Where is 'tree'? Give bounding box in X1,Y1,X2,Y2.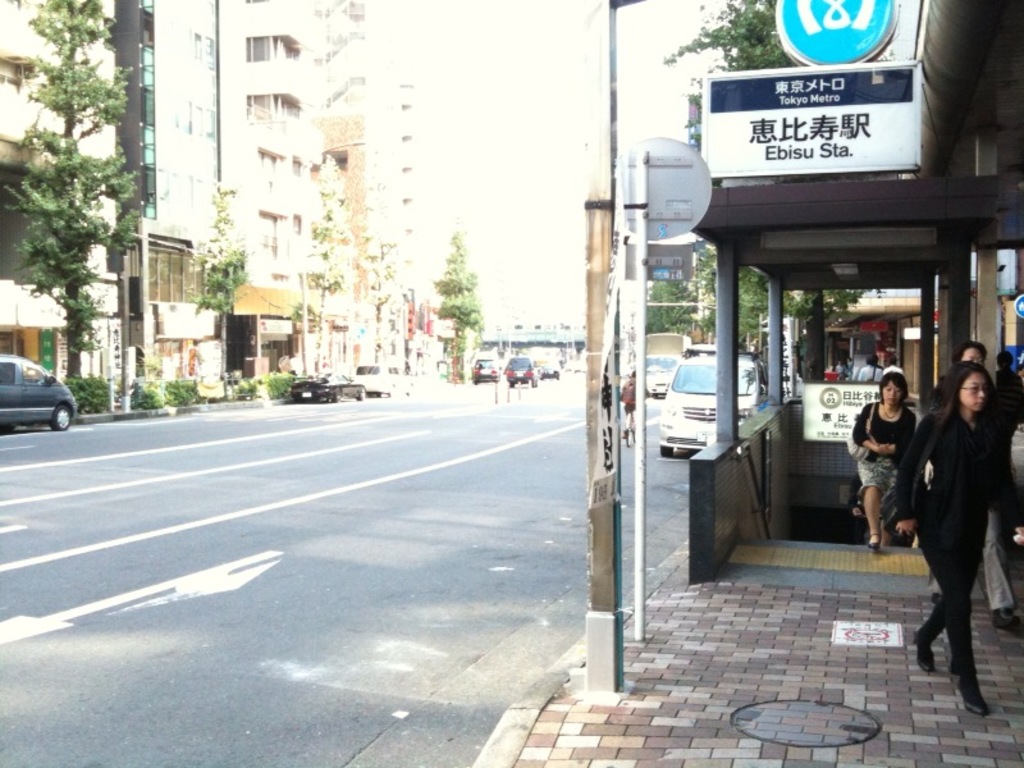
308,145,352,384.
